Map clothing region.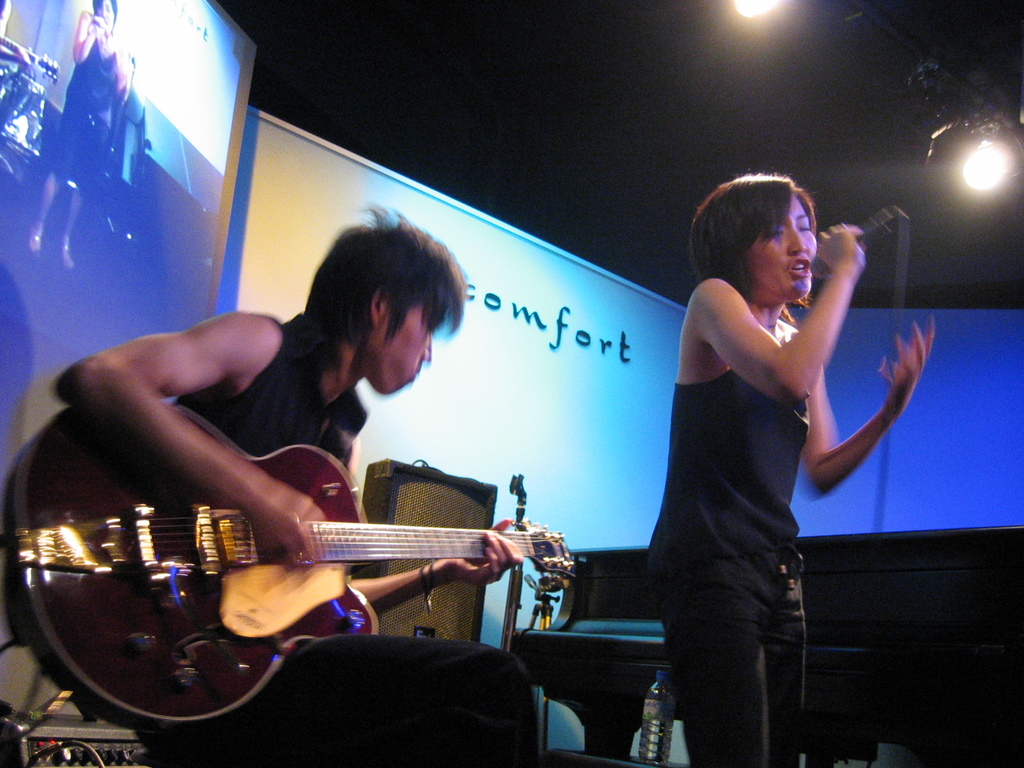
Mapped to (x1=639, y1=312, x2=813, y2=767).
